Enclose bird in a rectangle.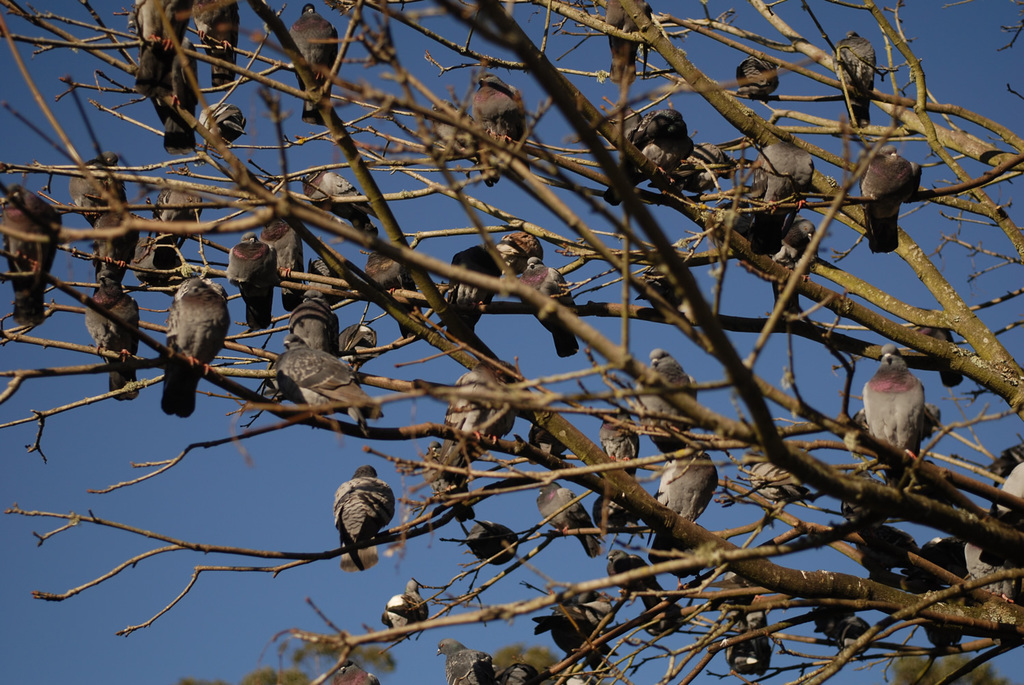
select_region(735, 59, 782, 105).
